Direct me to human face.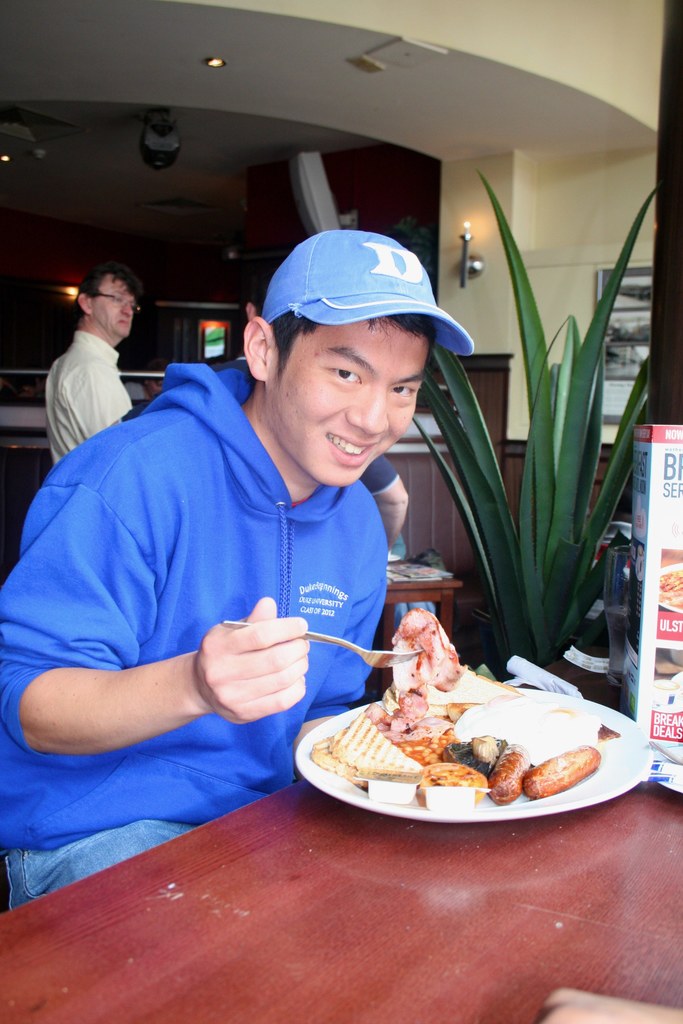
Direction: BBox(267, 321, 433, 482).
